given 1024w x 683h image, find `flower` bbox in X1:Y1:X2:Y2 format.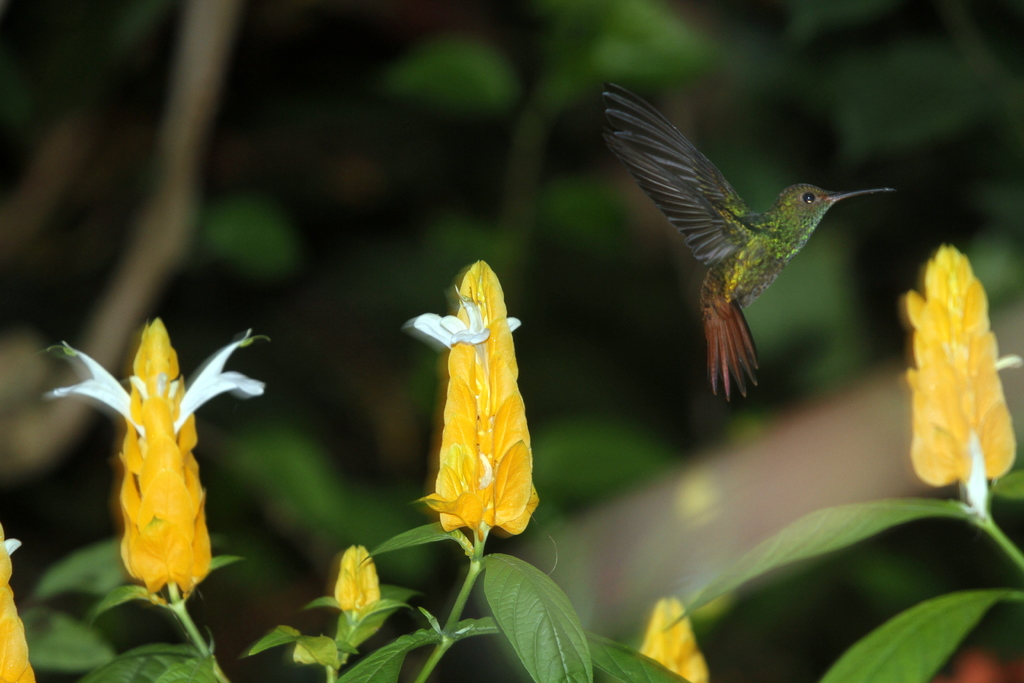
0:525:36:682.
